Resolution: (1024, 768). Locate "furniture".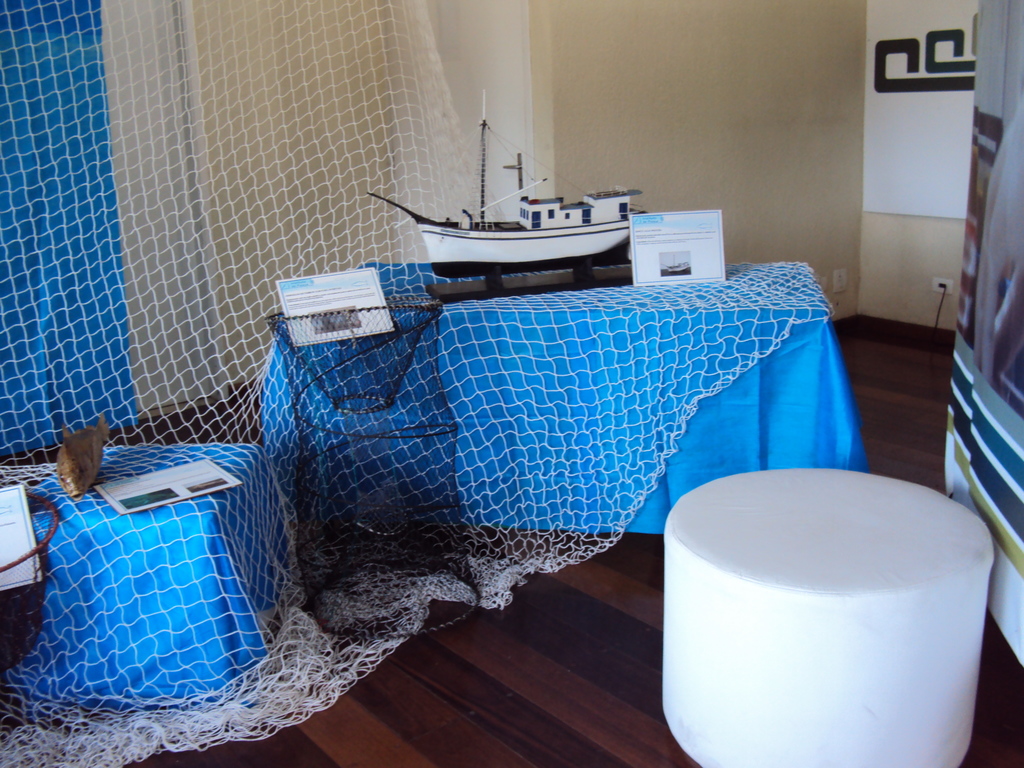
255,259,871,535.
